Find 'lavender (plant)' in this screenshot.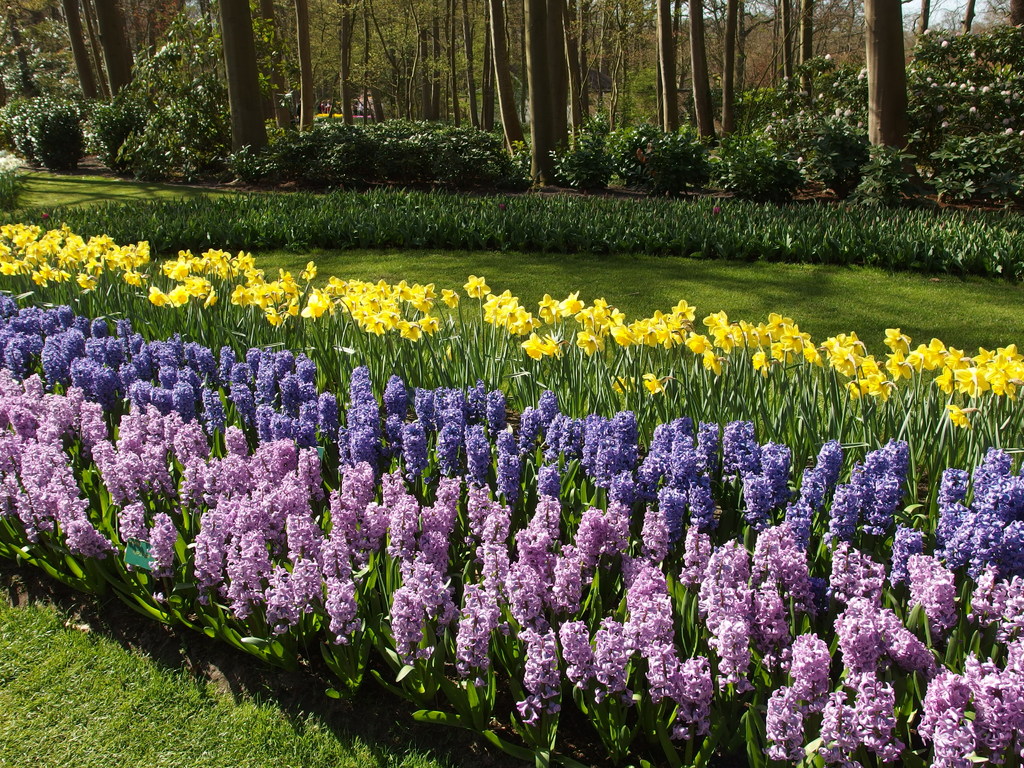
The bounding box for 'lavender (plant)' is (535, 392, 557, 428).
